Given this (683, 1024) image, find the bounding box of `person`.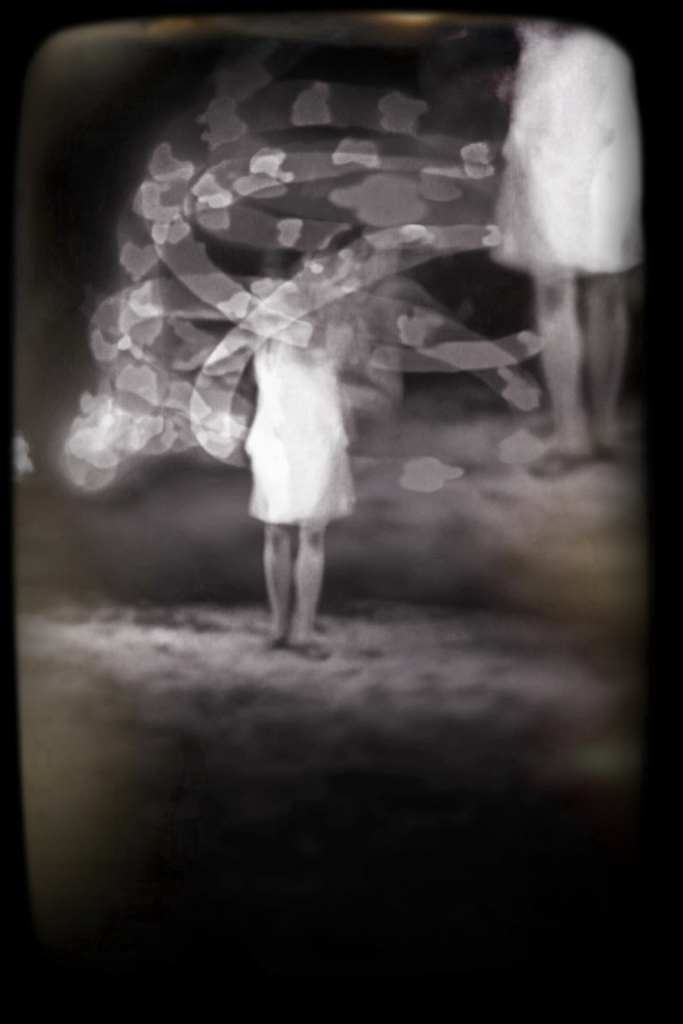
{"x1": 209, "y1": 253, "x2": 385, "y2": 669}.
